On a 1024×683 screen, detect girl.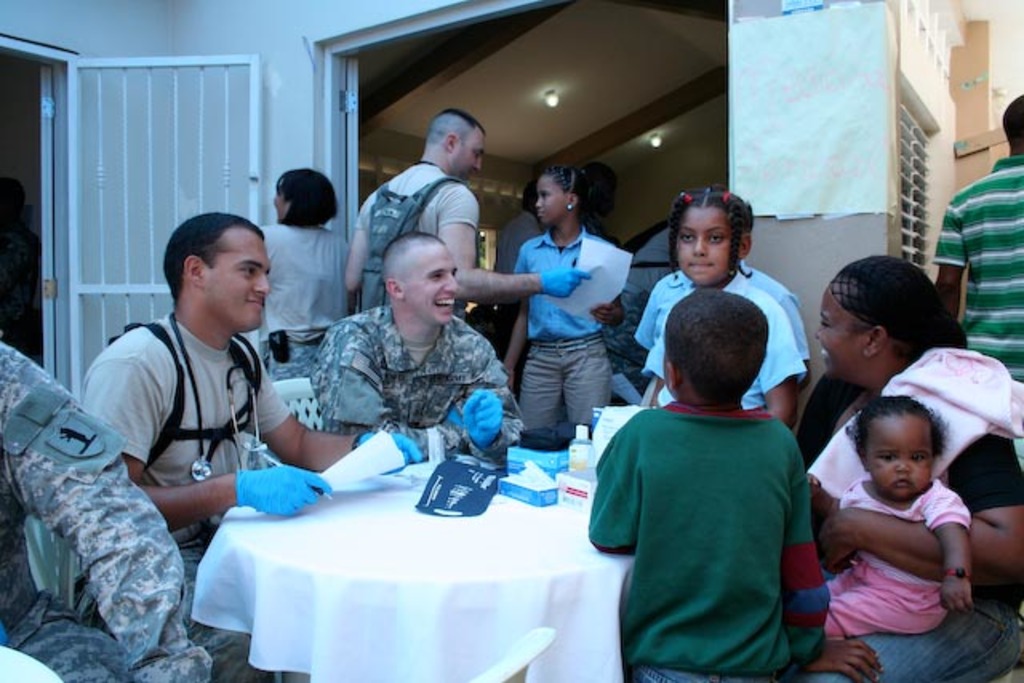
x1=821, y1=393, x2=976, y2=641.
